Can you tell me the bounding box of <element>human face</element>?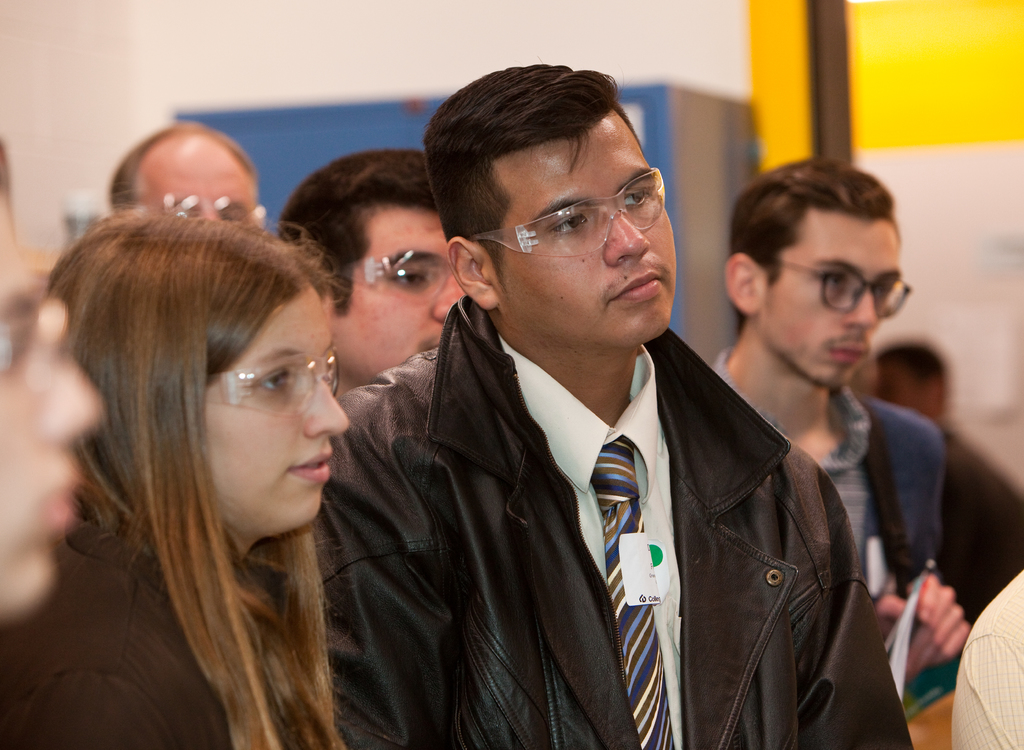
[508, 131, 678, 336].
